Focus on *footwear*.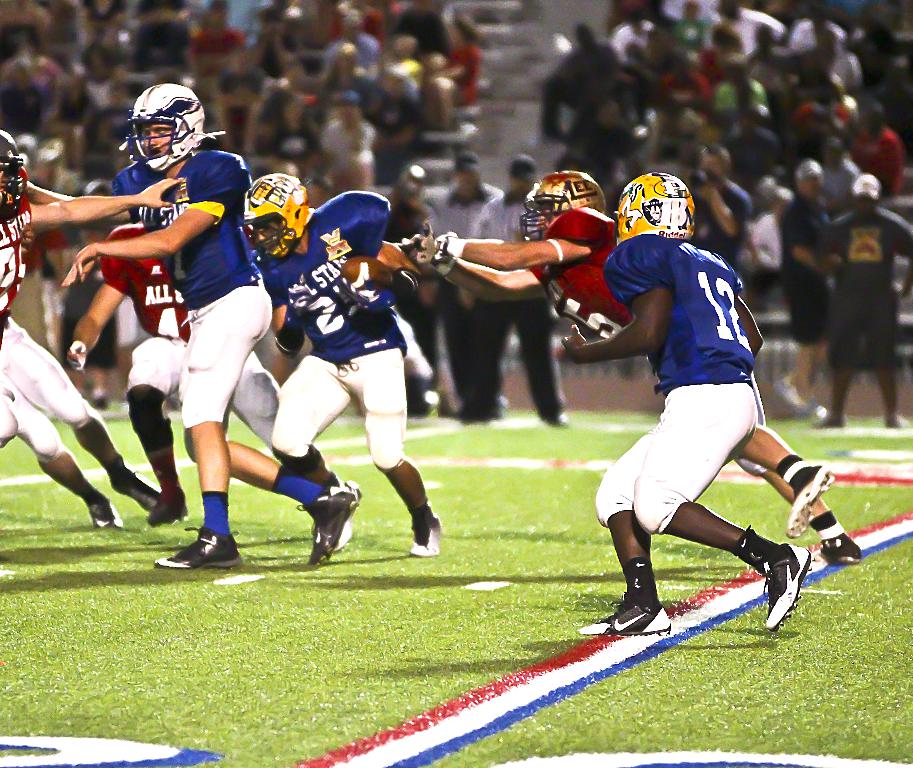
Focused at <bbox>144, 488, 194, 532</bbox>.
